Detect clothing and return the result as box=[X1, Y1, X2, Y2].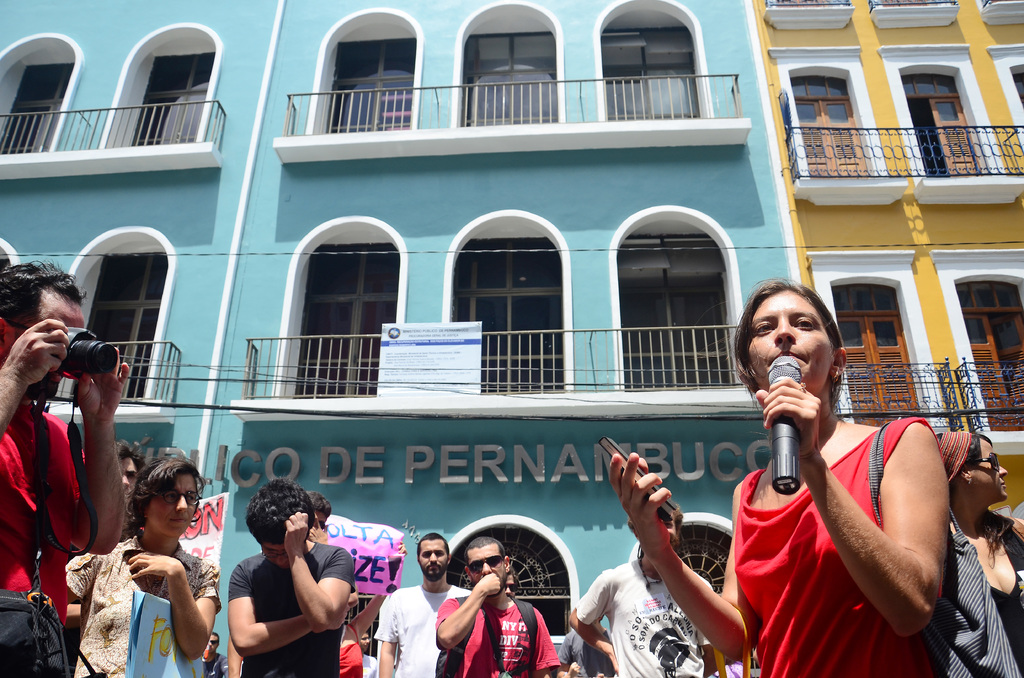
box=[0, 403, 90, 677].
